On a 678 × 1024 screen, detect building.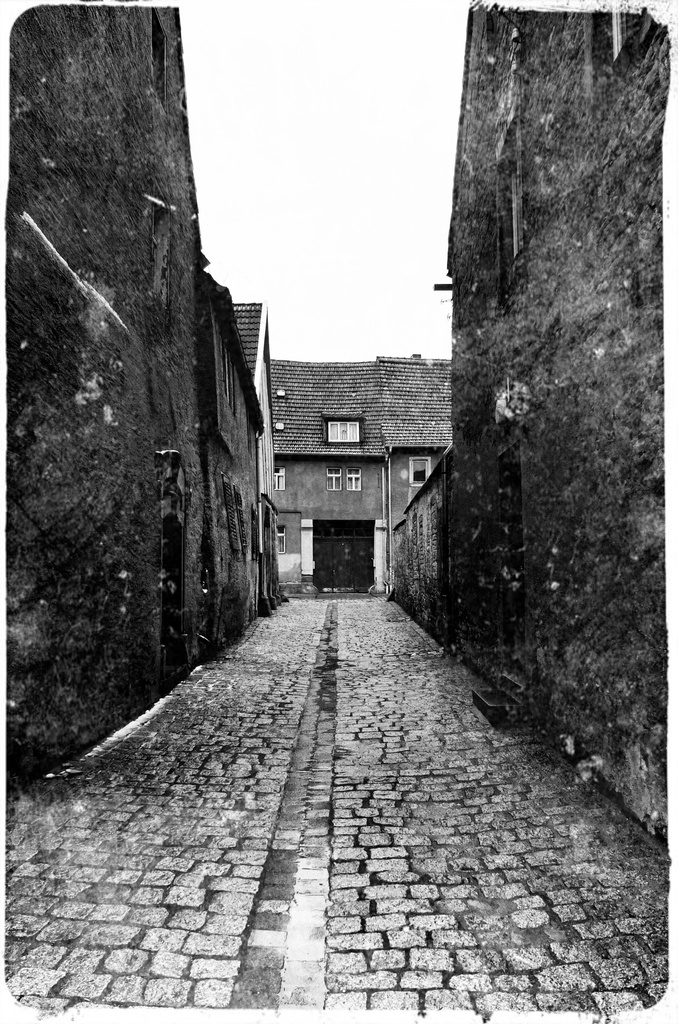
[left=239, top=301, right=273, bottom=502].
